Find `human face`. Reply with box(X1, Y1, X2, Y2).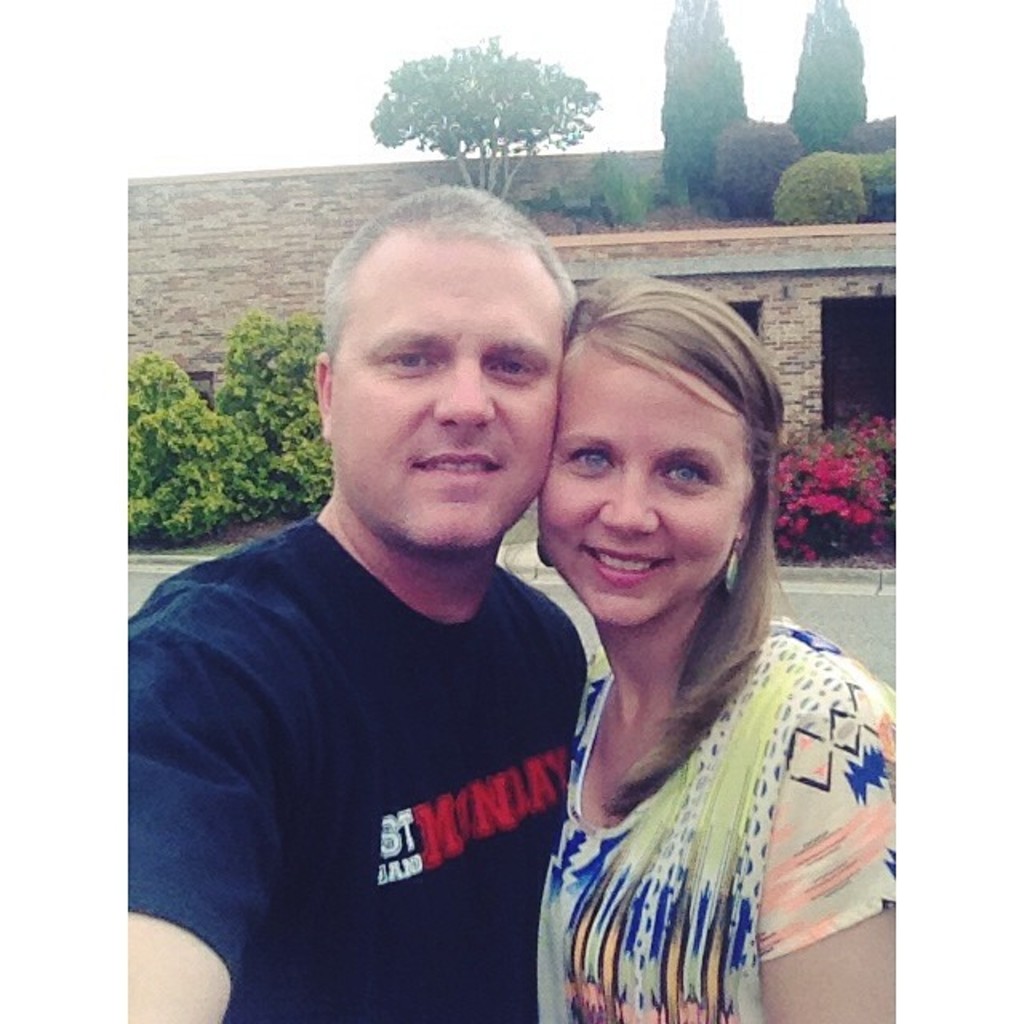
box(550, 341, 752, 630).
